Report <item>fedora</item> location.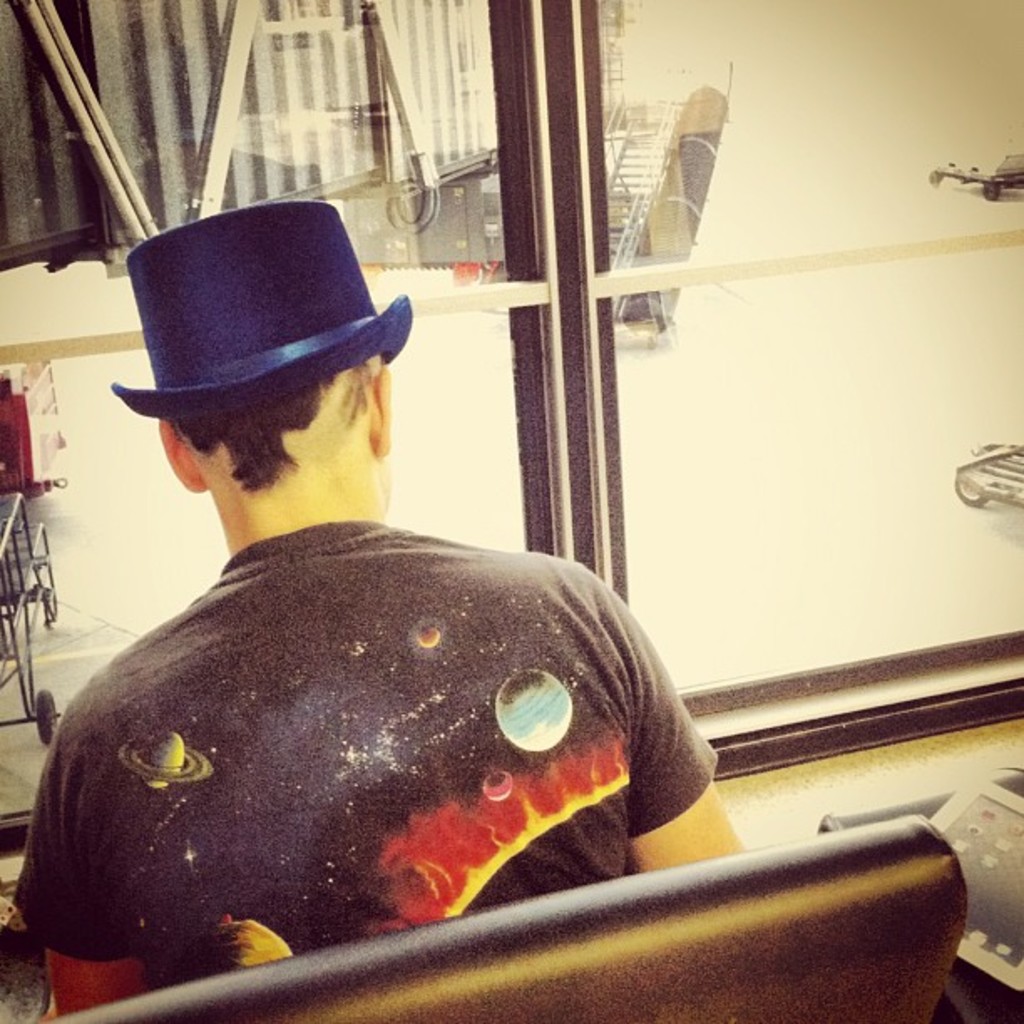
Report: select_region(110, 201, 417, 422).
